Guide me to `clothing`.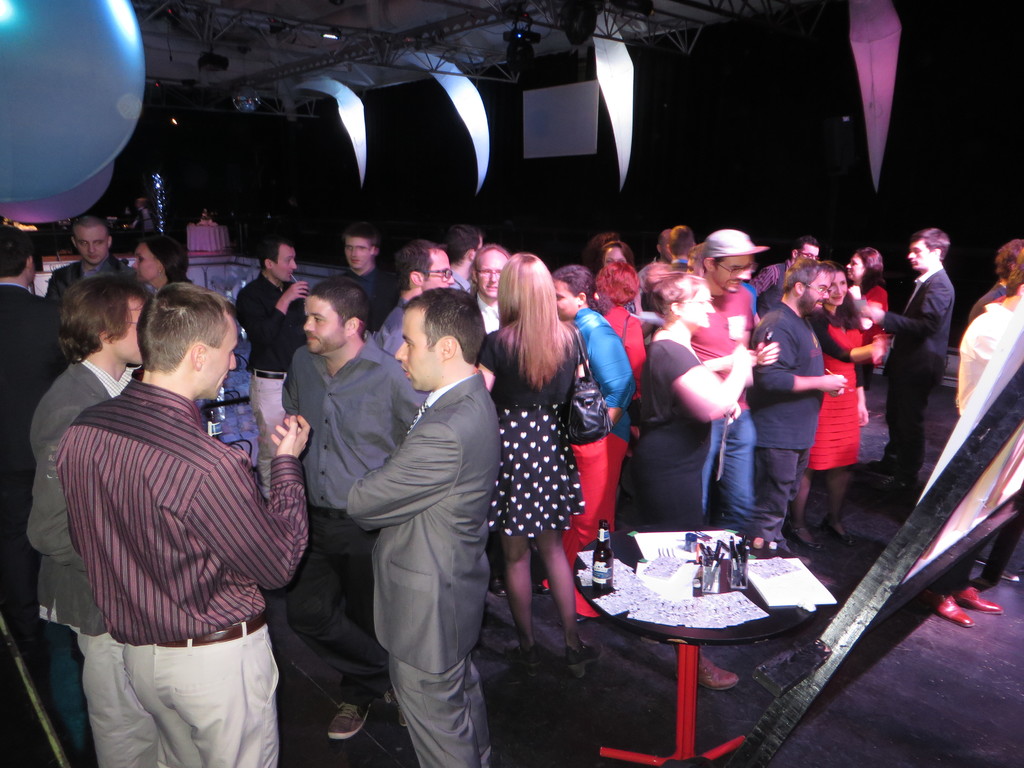
Guidance: 19:349:123:767.
